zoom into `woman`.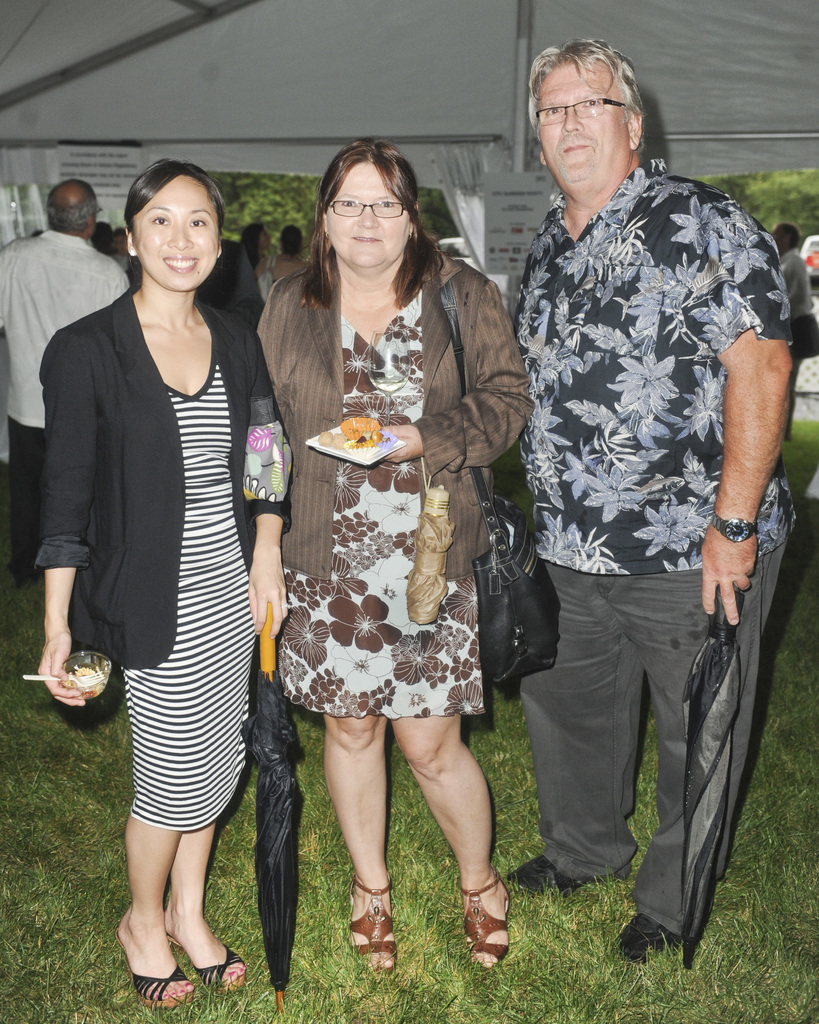
Zoom target: rect(239, 139, 536, 977).
